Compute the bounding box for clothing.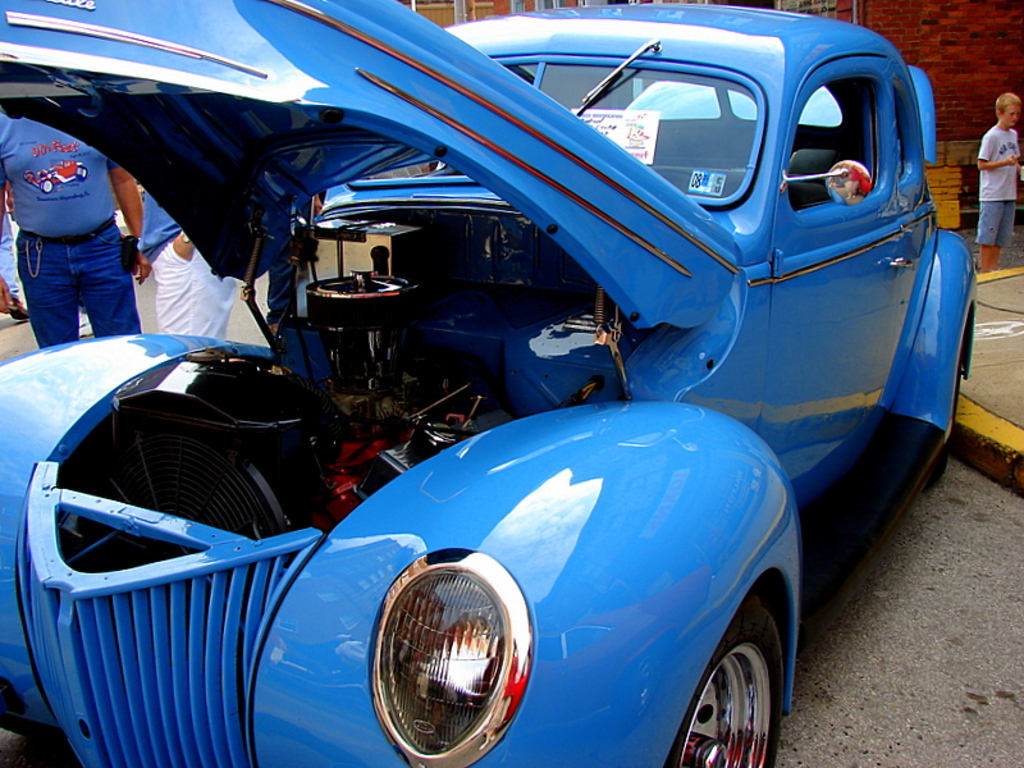
<box>9,120,137,343</box>.
